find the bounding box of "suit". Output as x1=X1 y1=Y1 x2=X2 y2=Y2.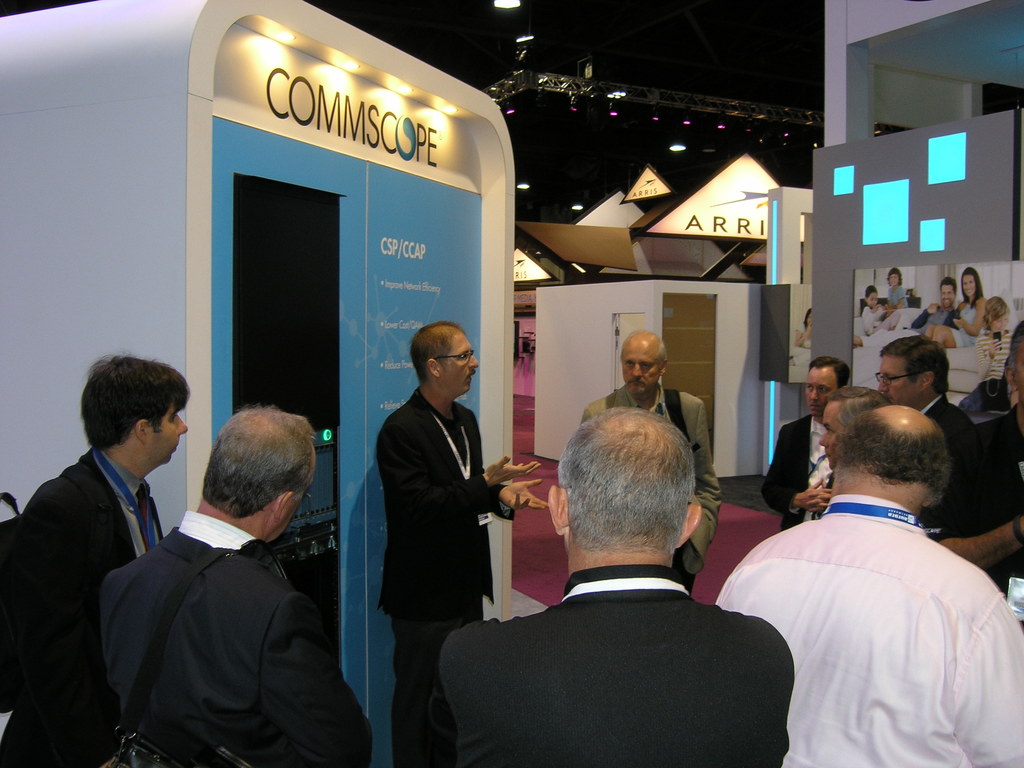
x1=6 y1=392 x2=188 y2=744.
